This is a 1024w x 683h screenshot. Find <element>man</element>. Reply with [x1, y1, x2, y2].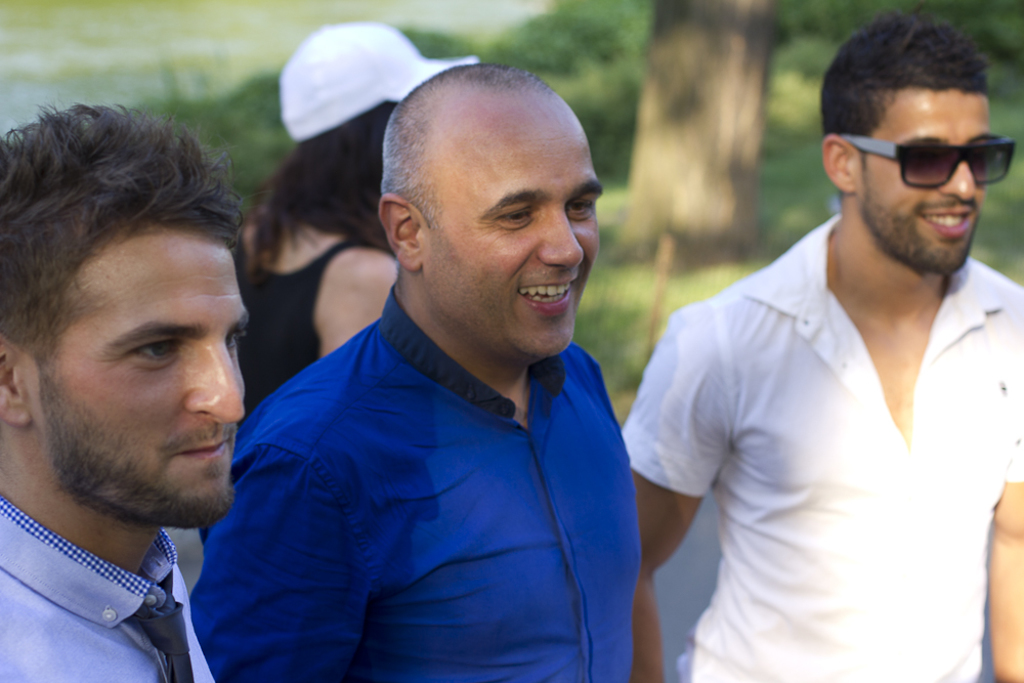
[0, 96, 247, 682].
